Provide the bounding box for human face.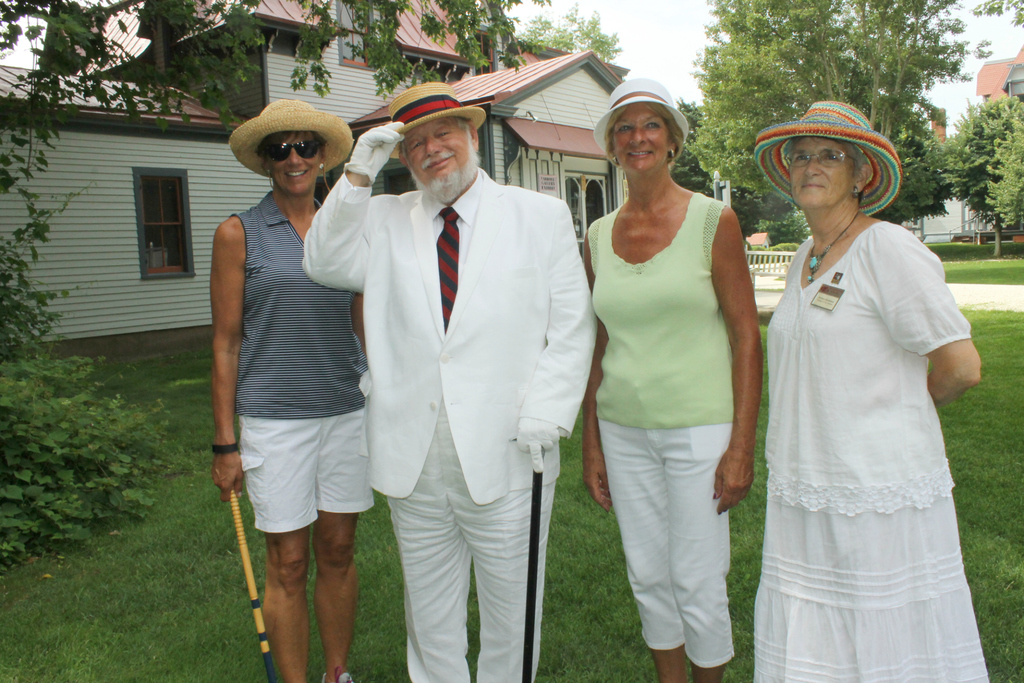
[left=779, top=138, right=849, bottom=210].
